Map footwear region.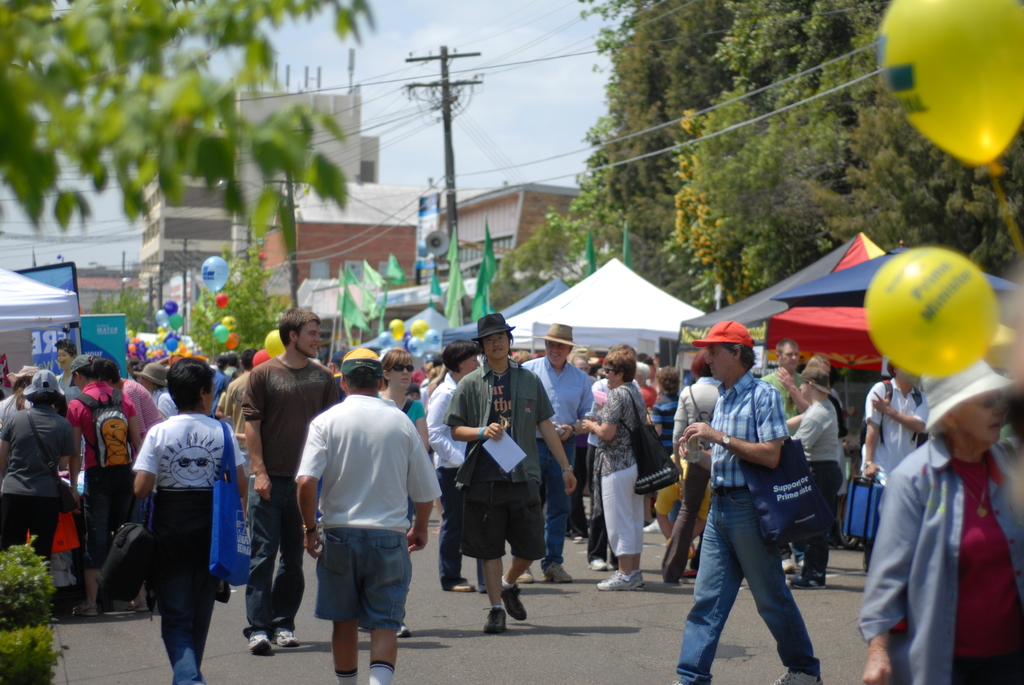
Mapped to 776:670:824:684.
